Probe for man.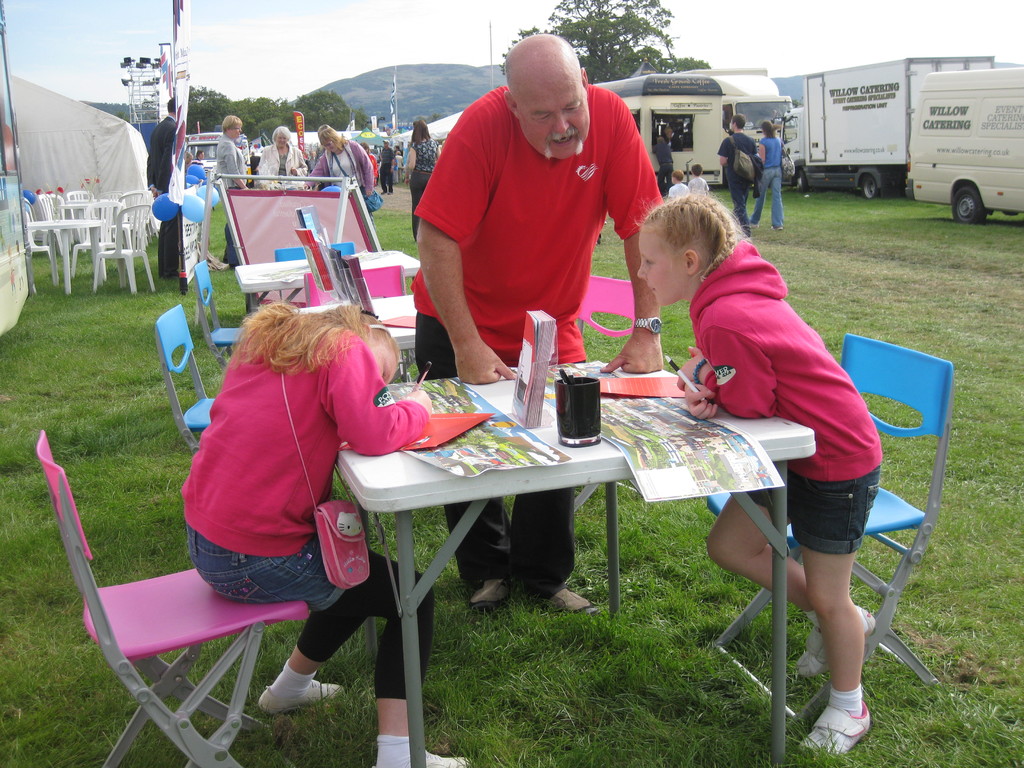
Probe result: detection(713, 115, 755, 234).
